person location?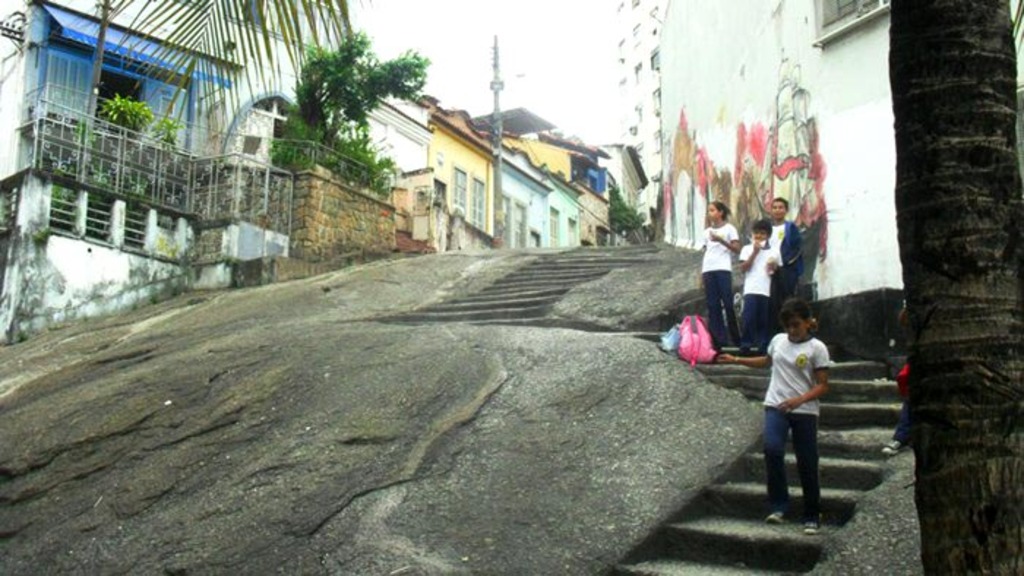
pyautogui.locateOnScreen(740, 216, 784, 352)
